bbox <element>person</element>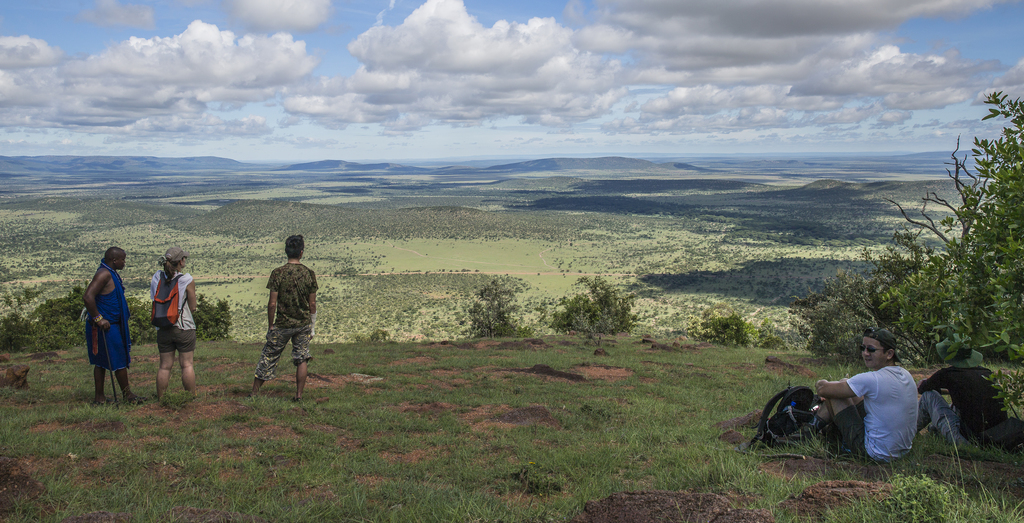
Rect(813, 331, 919, 460)
